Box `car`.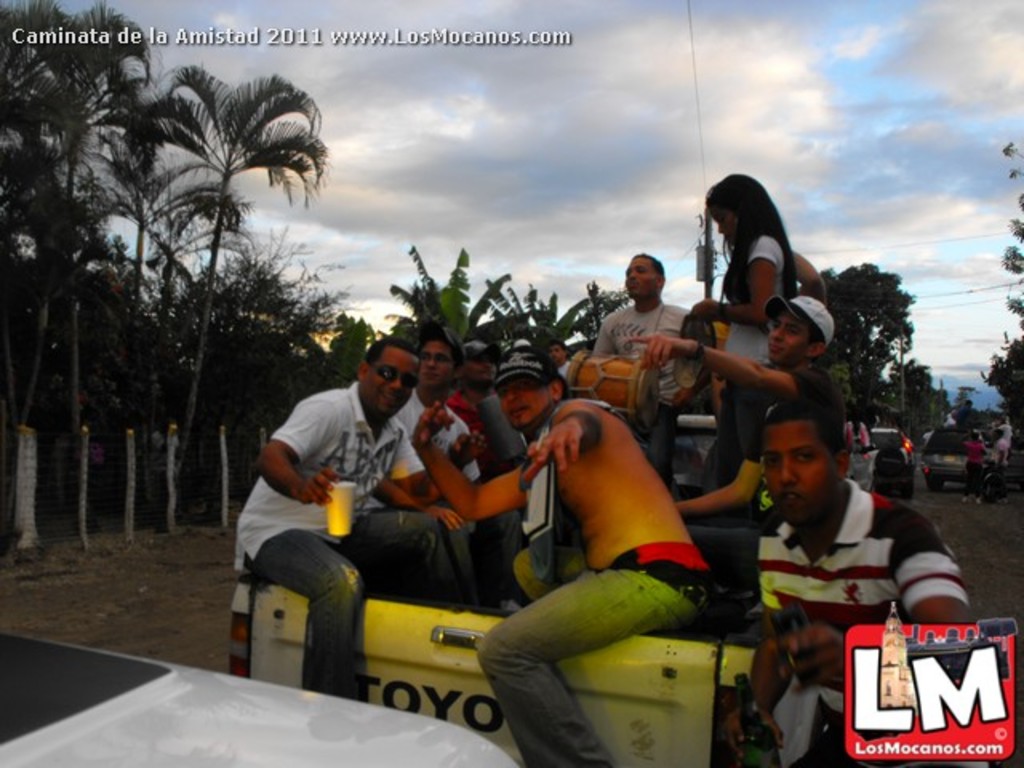
{"x1": 0, "y1": 626, "x2": 515, "y2": 766}.
